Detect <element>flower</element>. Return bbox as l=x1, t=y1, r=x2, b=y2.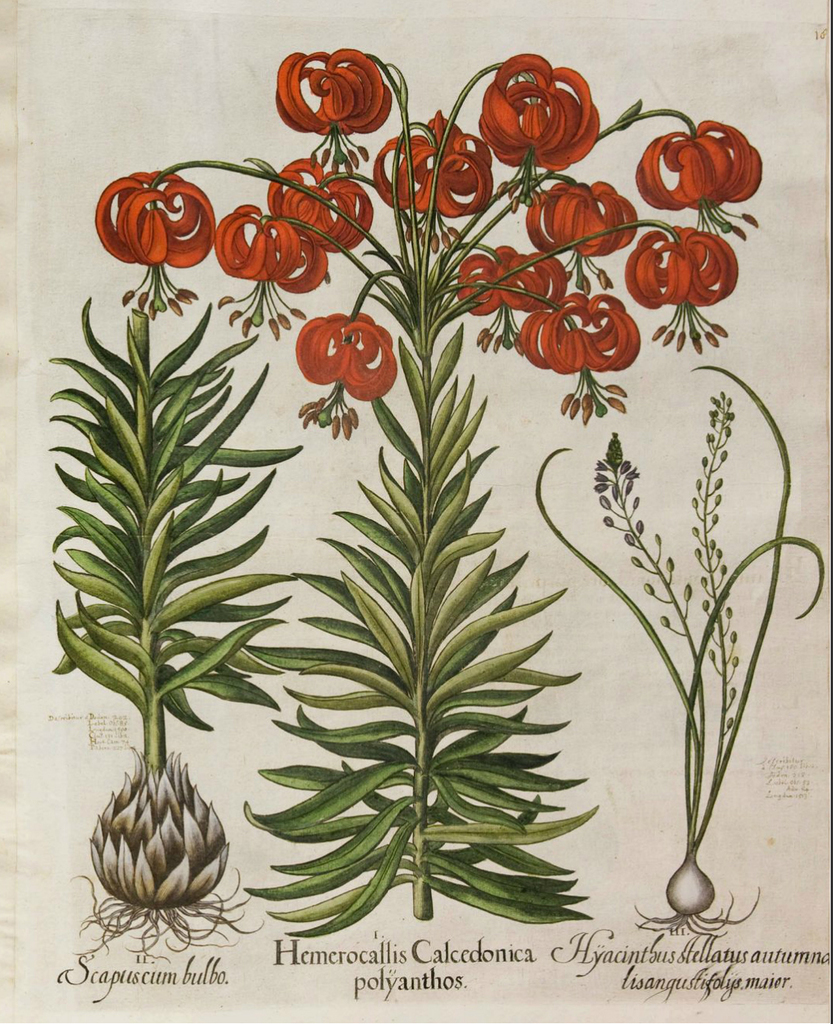
l=638, t=118, r=763, b=239.
